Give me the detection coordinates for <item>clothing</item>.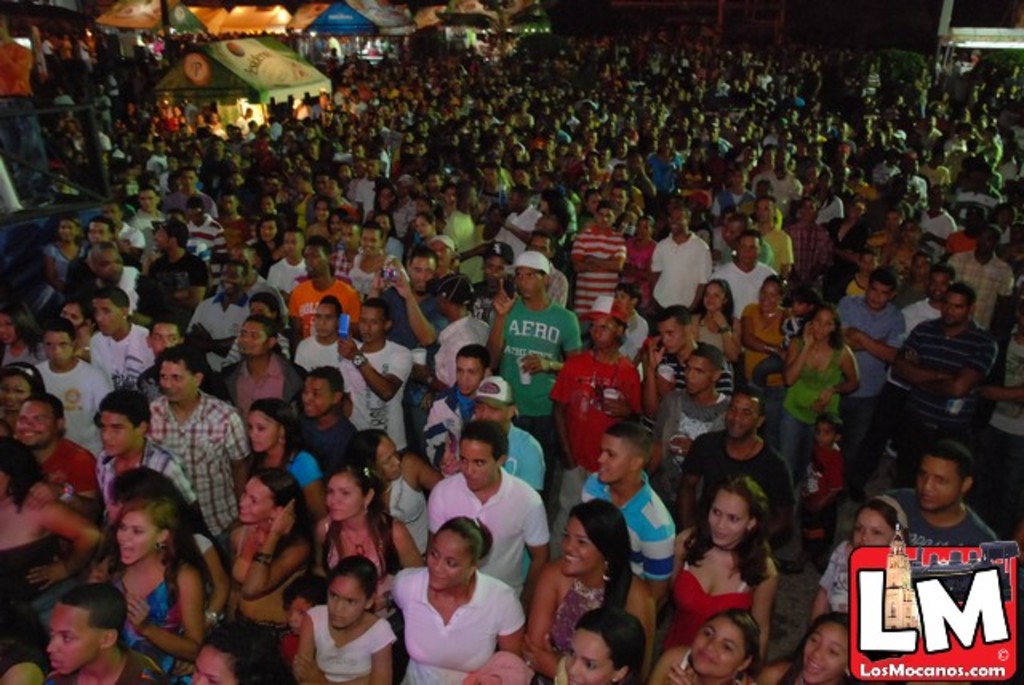
select_region(142, 221, 157, 238).
